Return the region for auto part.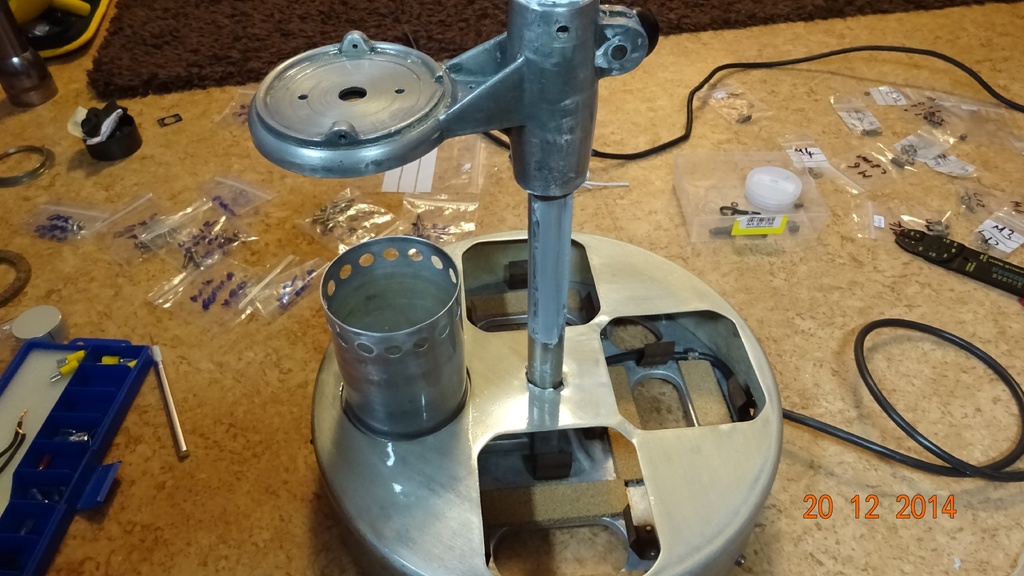
[247,0,785,575].
